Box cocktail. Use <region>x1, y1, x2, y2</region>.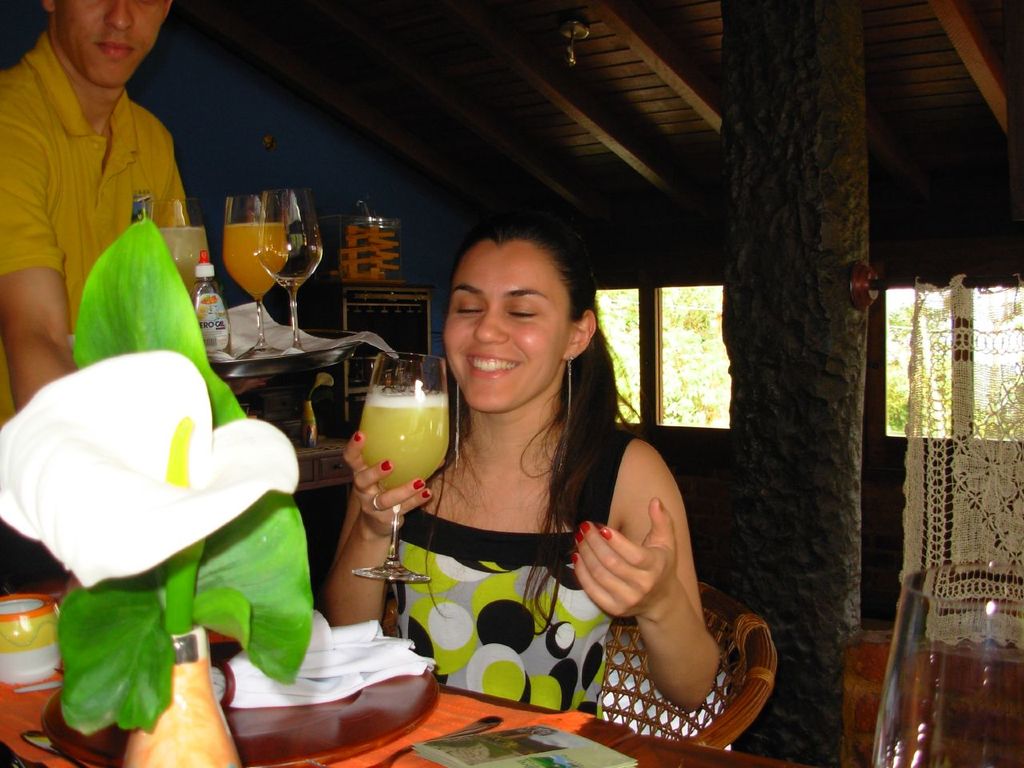
<region>217, 194, 294, 358</region>.
